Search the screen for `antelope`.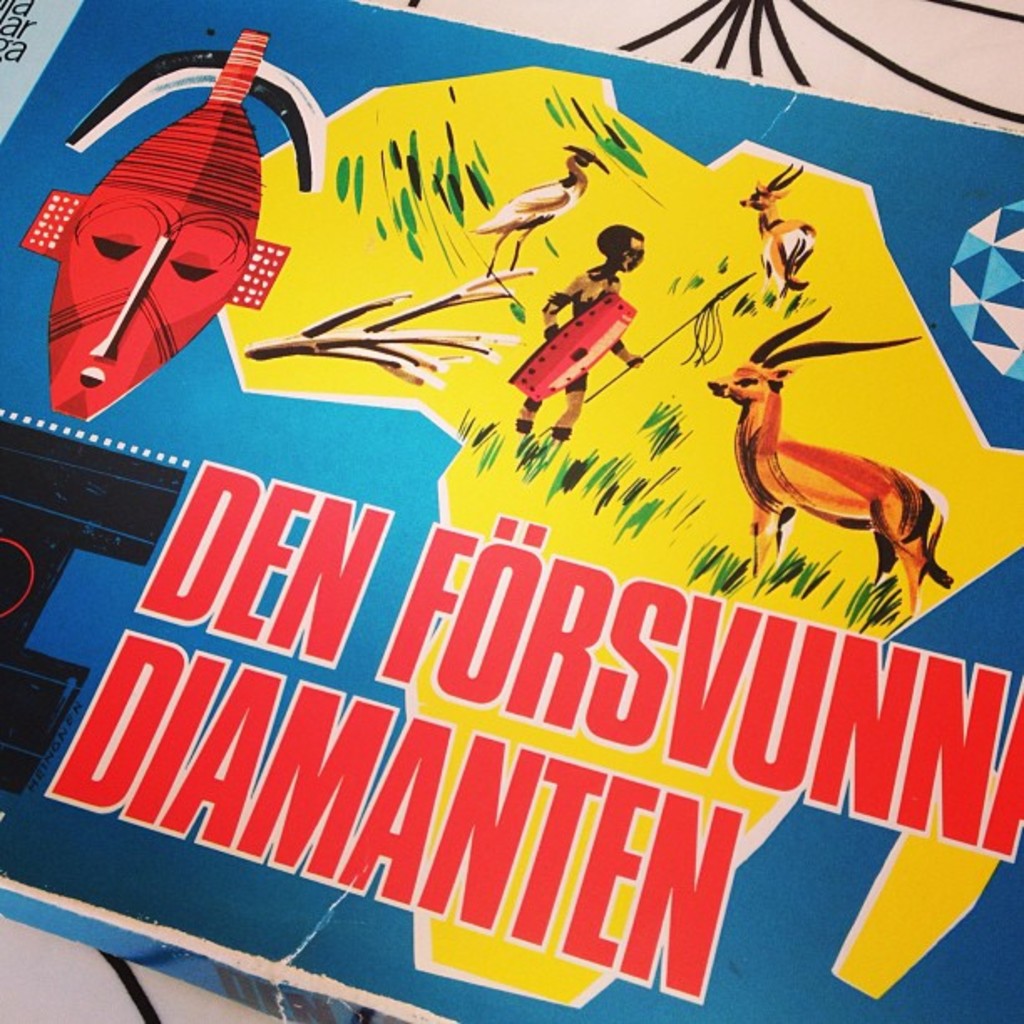
Found at 709 305 950 626.
